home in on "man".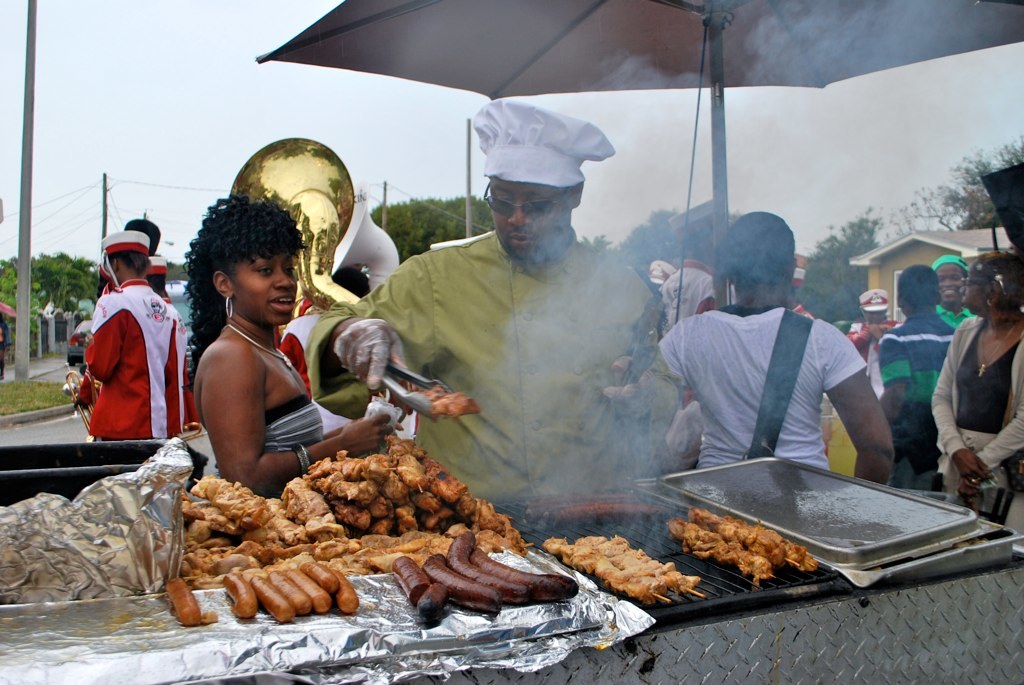
Homed in at {"left": 876, "top": 269, "right": 957, "bottom": 510}.
